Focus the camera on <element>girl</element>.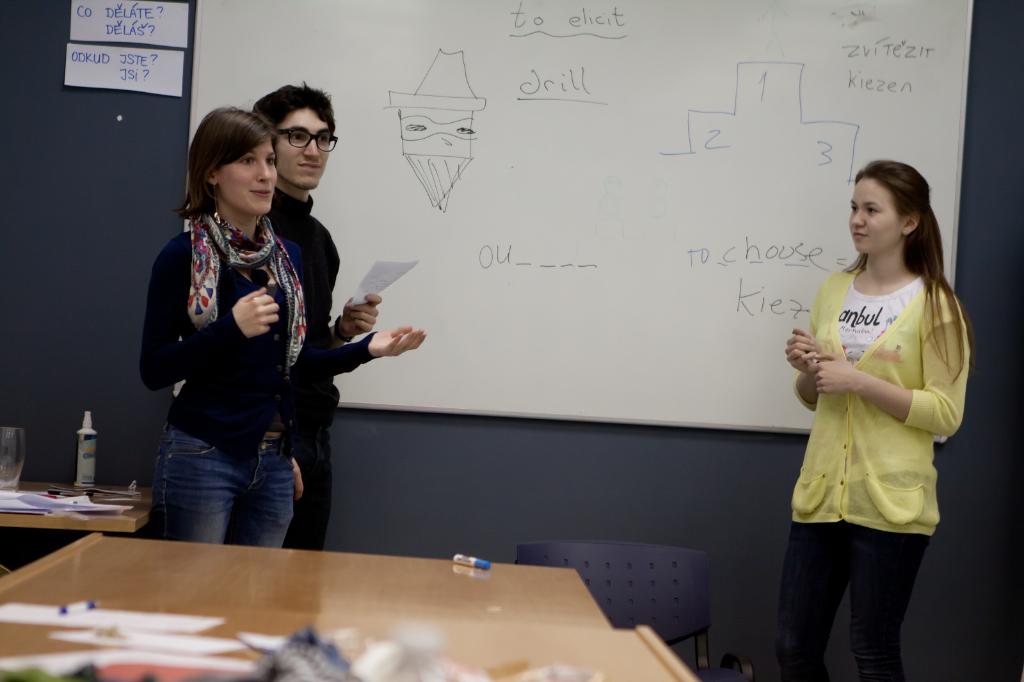
Focus region: l=777, t=158, r=975, b=681.
